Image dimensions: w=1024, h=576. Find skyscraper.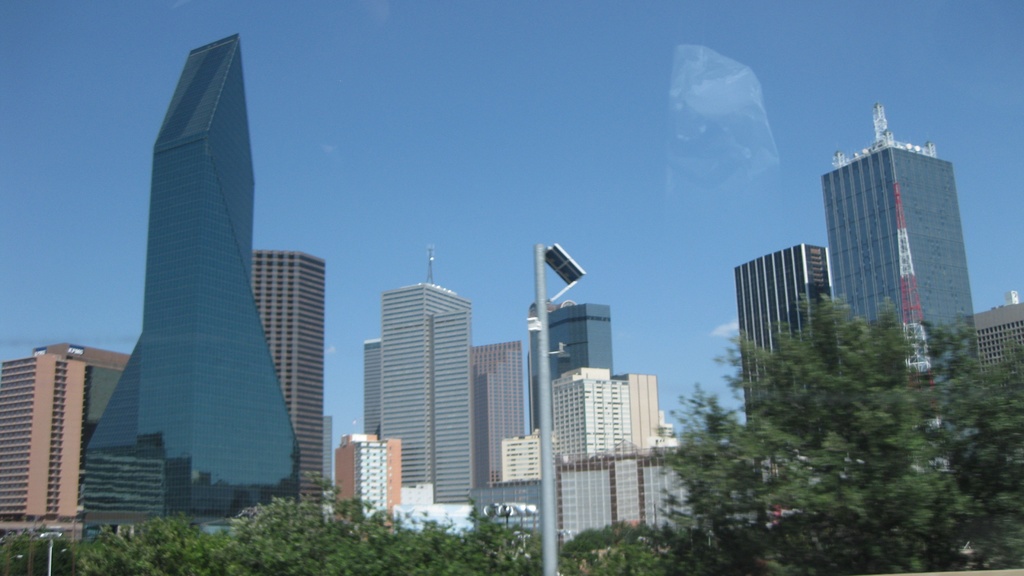
Rect(337, 430, 401, 515).
